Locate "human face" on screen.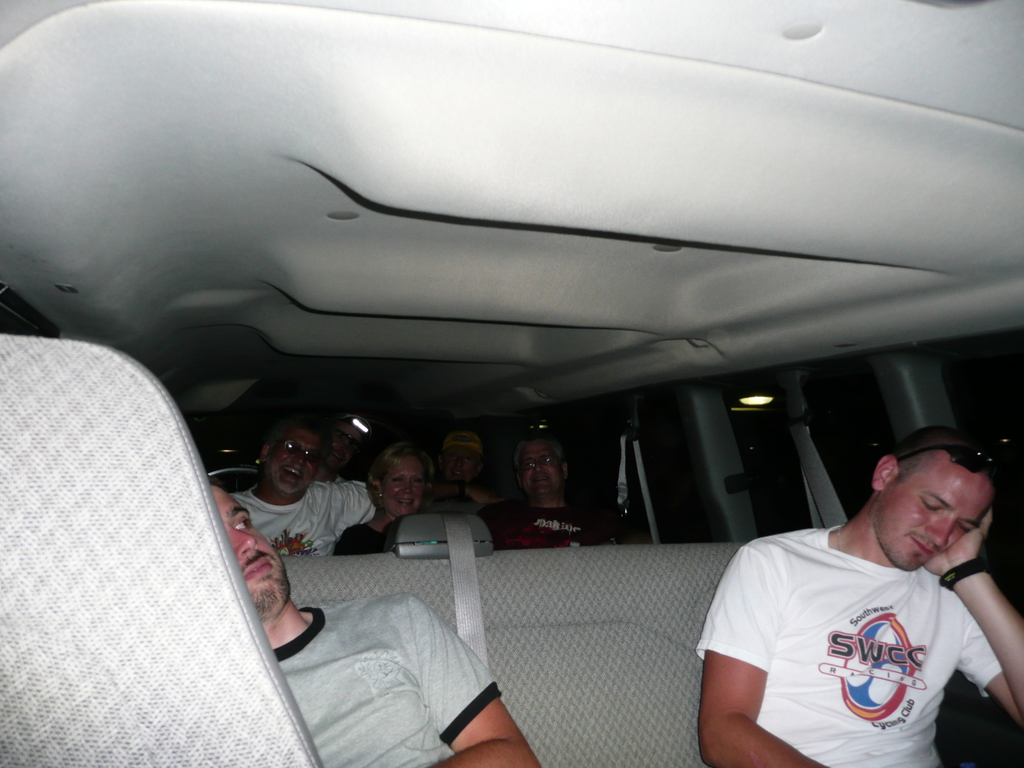
On screen at [x1=870, y1=449, x2=995, y2=573].
